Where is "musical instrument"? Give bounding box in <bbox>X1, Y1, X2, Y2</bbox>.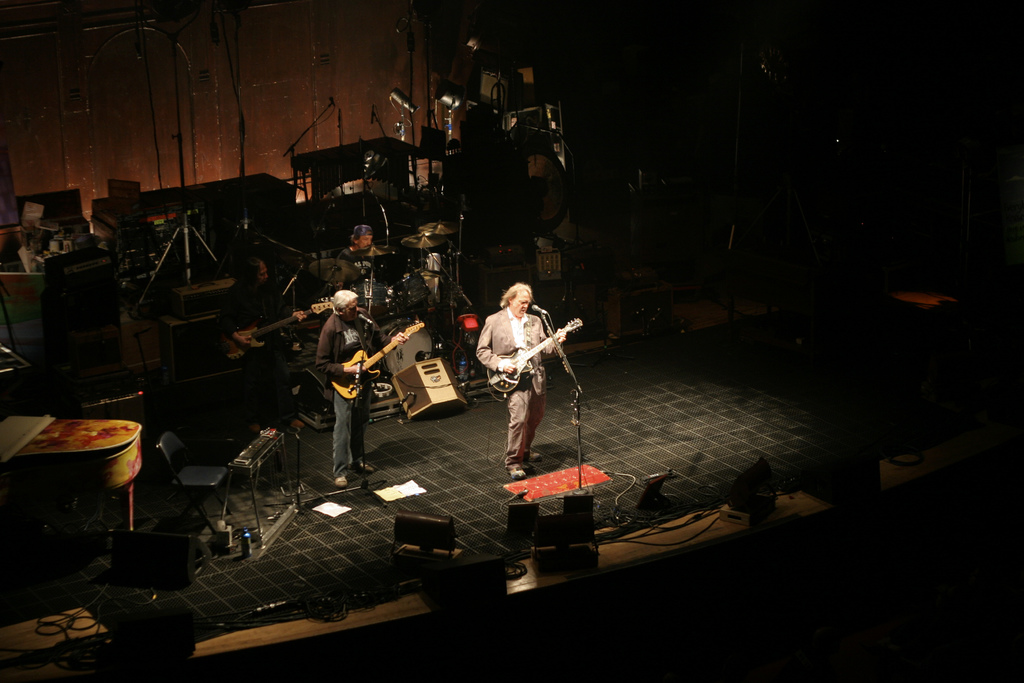
<bbox>220, 293, 341, 366</bbox>.
